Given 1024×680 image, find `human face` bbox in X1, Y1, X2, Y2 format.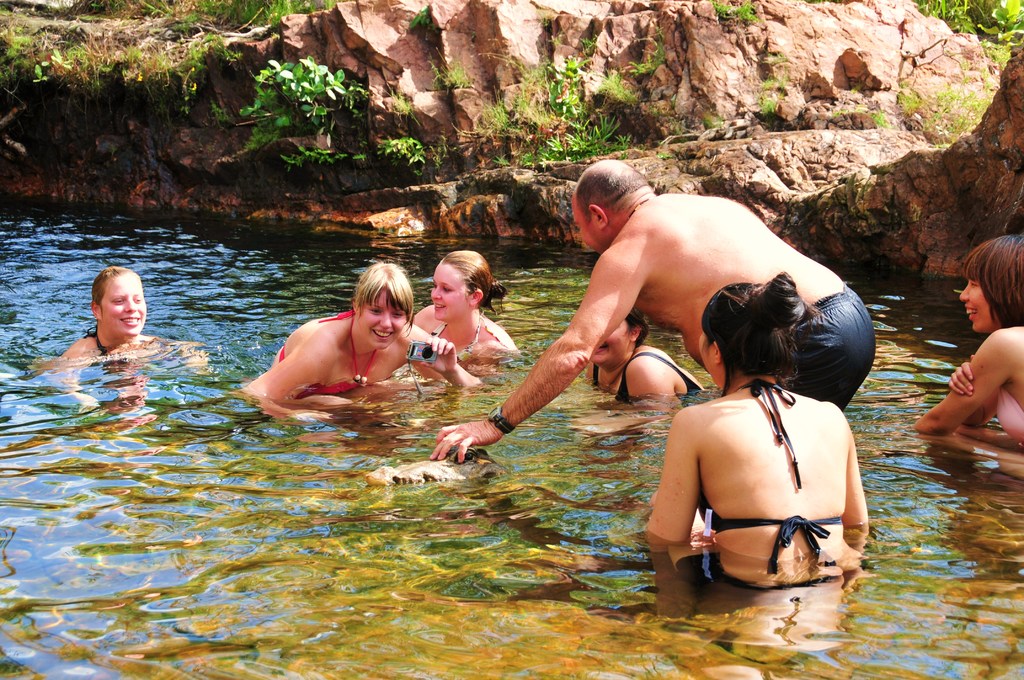
102, 275, 147, 339.
